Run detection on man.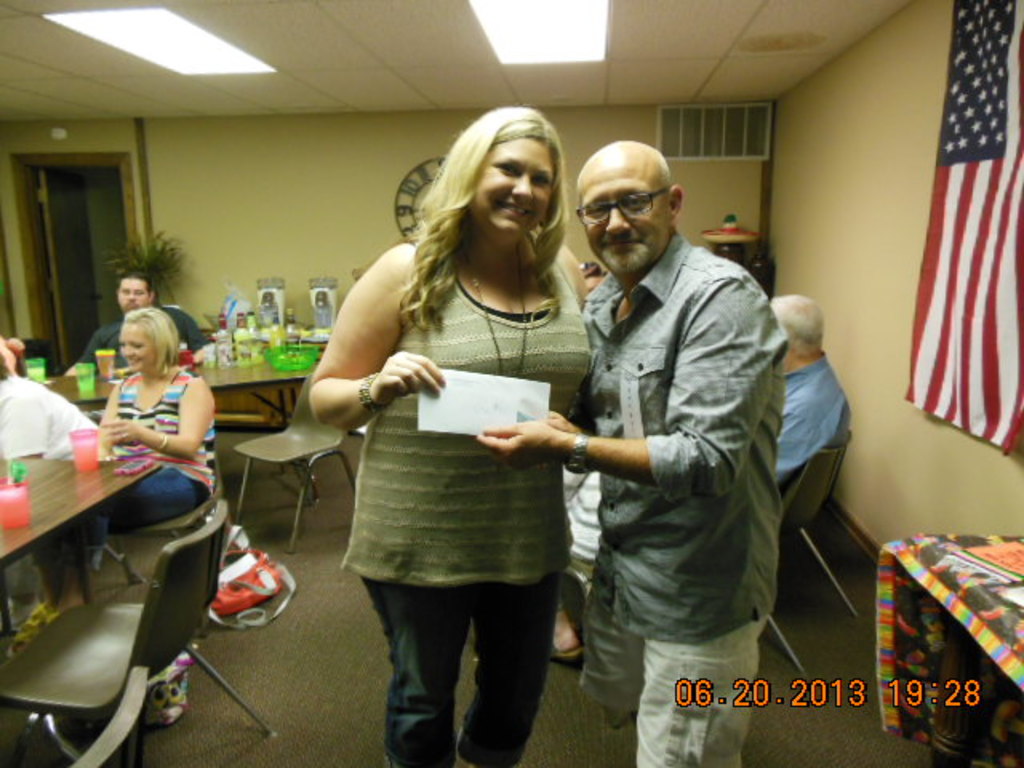
Result: x1=770 y1=294 x2=845 y2=472.
